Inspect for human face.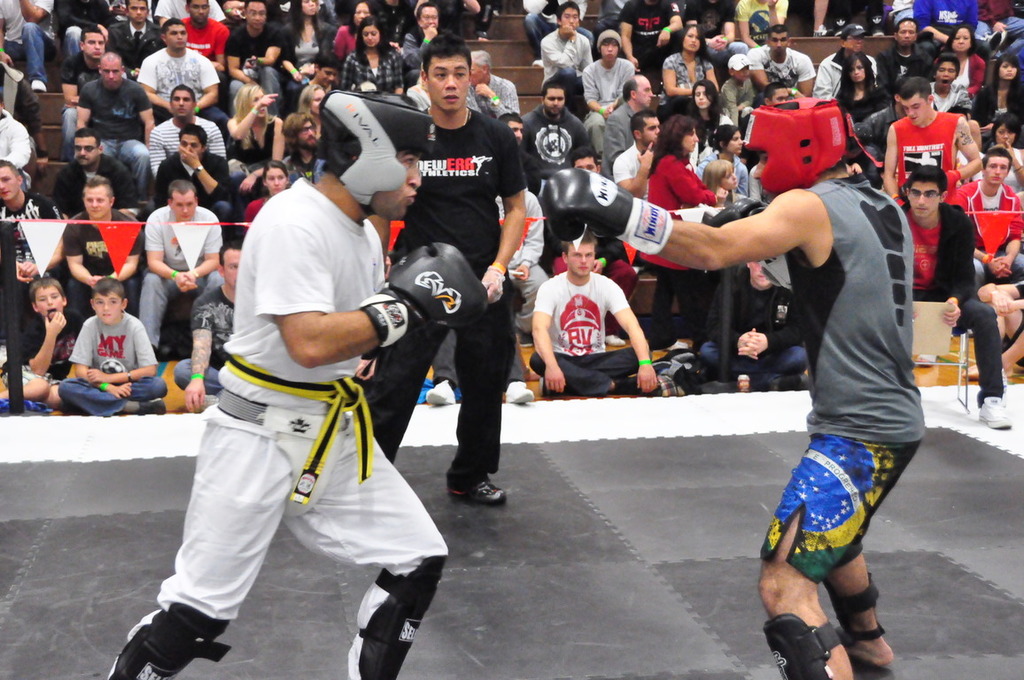
Inspection: box(904, 94, 929, 128).
